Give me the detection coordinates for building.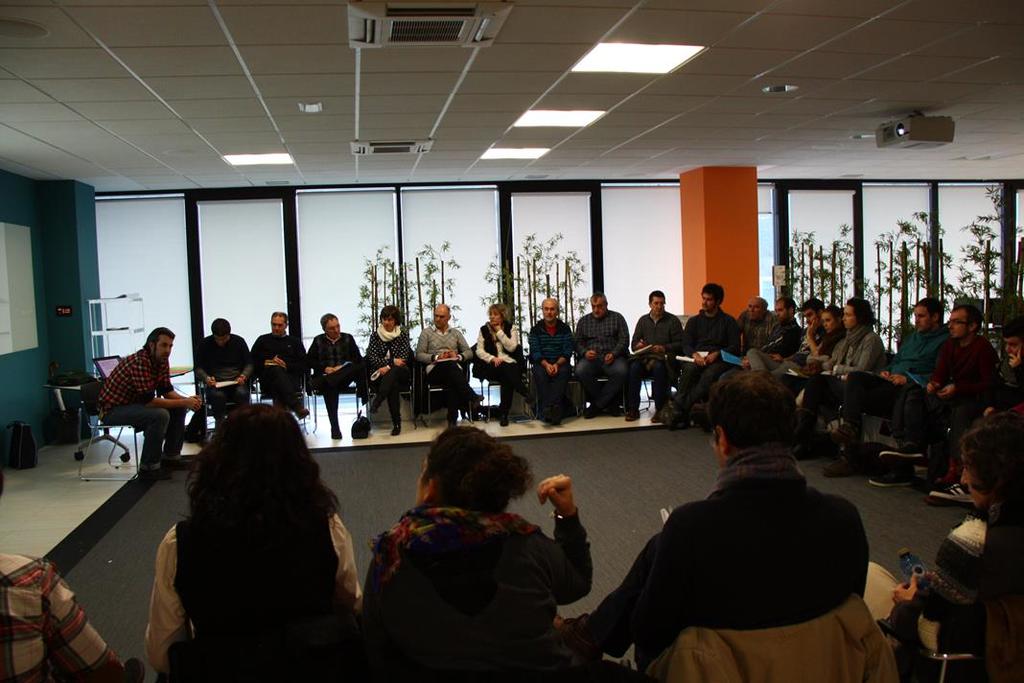
region(0, 0, 1023, 681).
